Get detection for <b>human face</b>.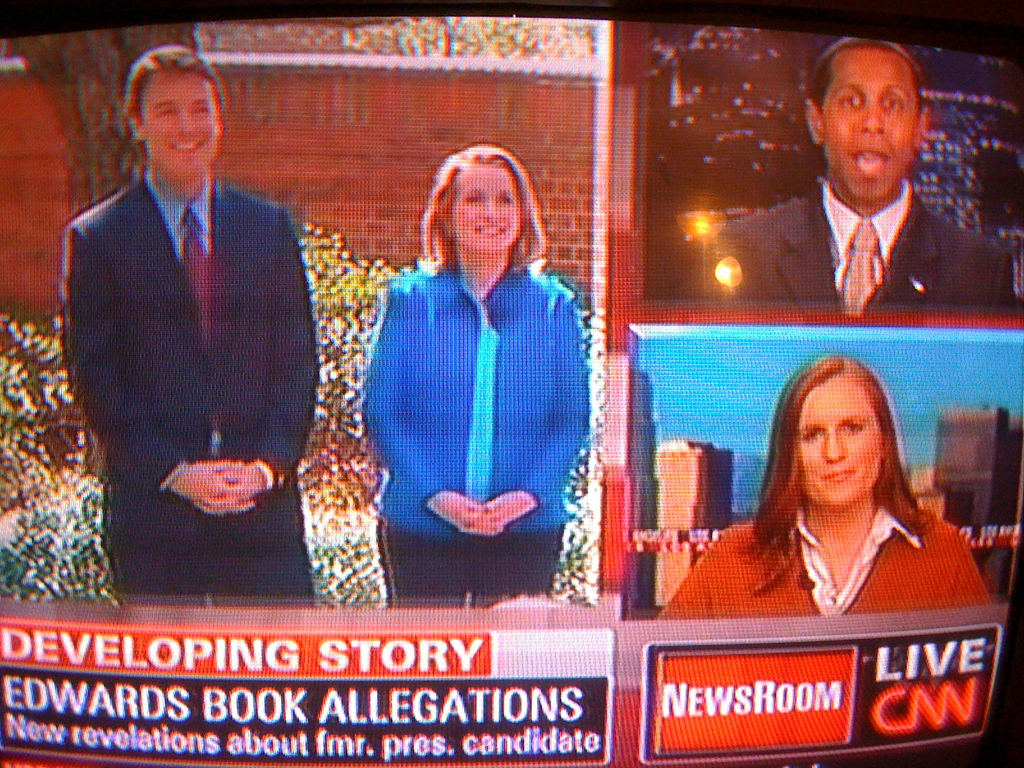
Detection: [450, 164, 518, 257].
